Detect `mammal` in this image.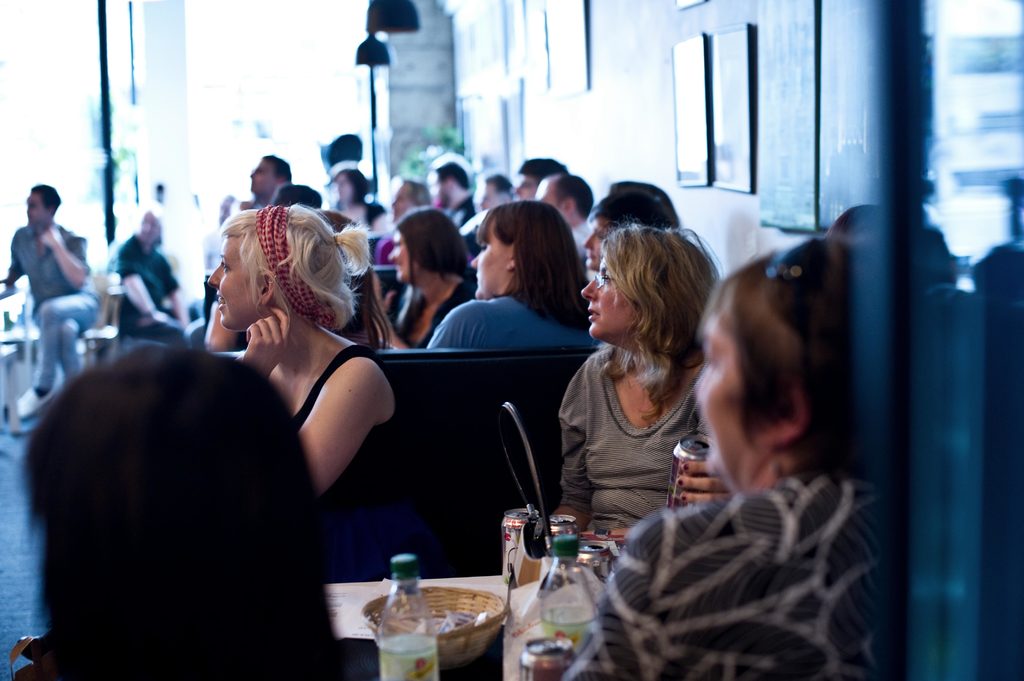
Detection: {"left": 248, "top": 152, "right": 300, "bottom": 205}.
